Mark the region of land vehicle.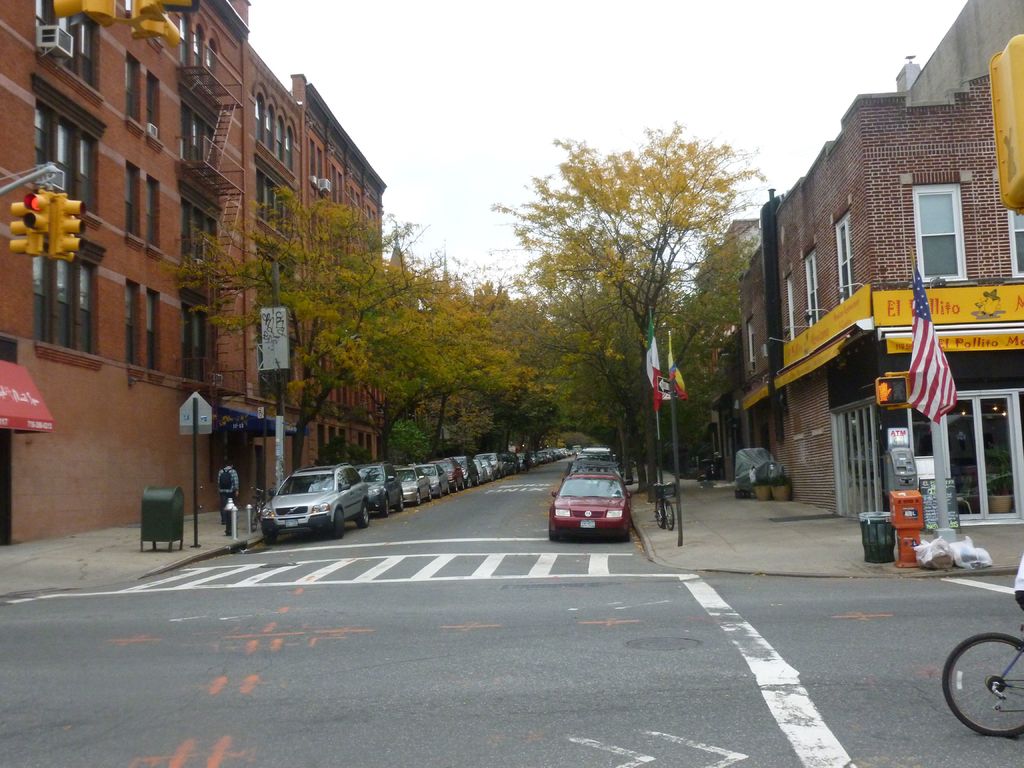
Region: (left=941, top=623, right=1023, bottom=736).
